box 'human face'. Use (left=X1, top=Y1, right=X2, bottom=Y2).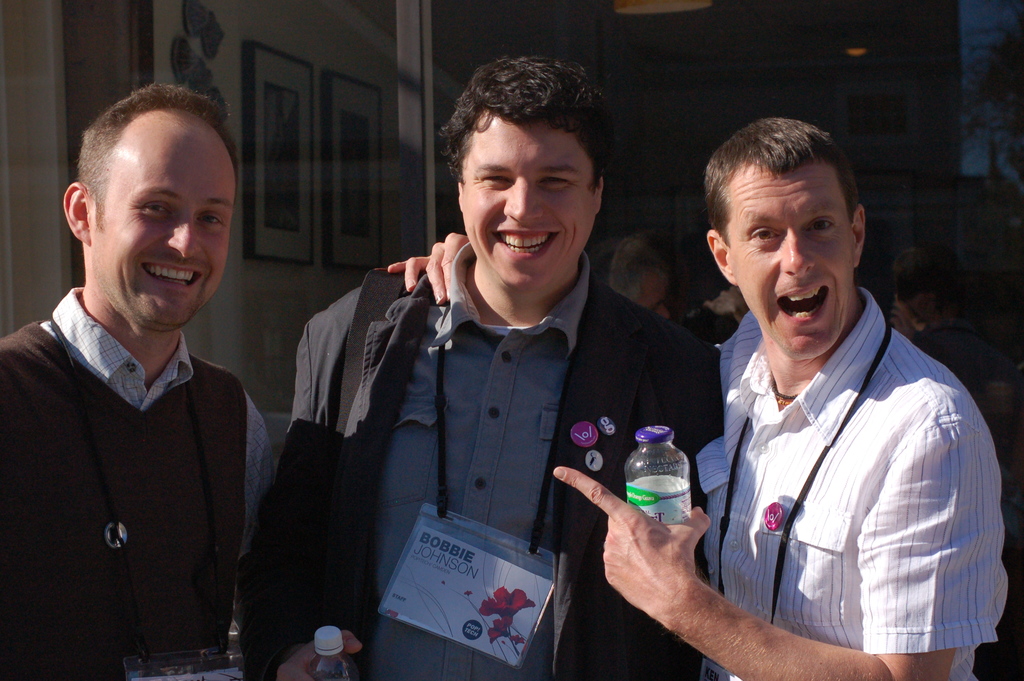
(left=92, top=119, right=236, bottom=325).
